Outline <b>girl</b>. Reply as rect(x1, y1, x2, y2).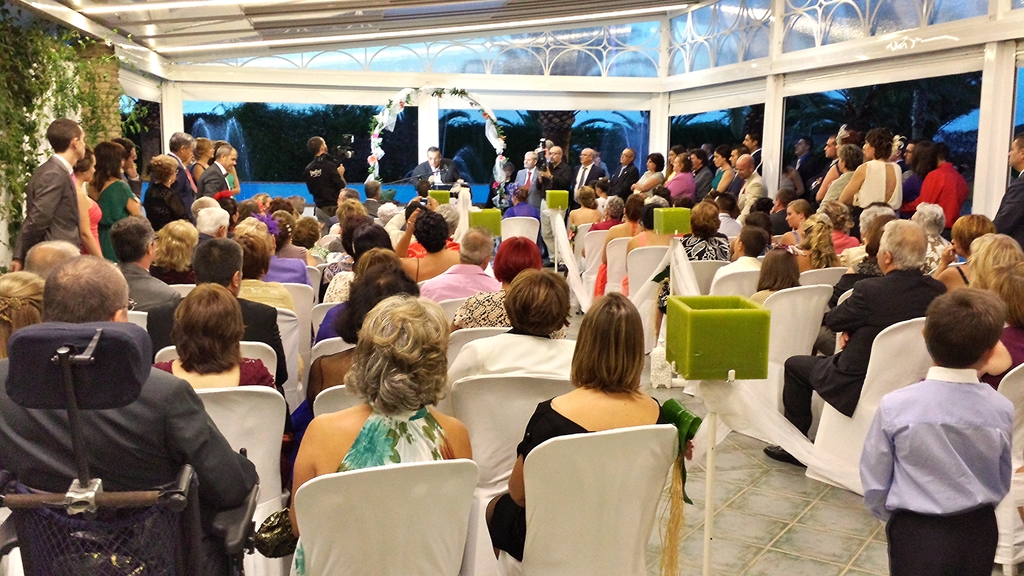
rect(145, 220, 195, 280).
